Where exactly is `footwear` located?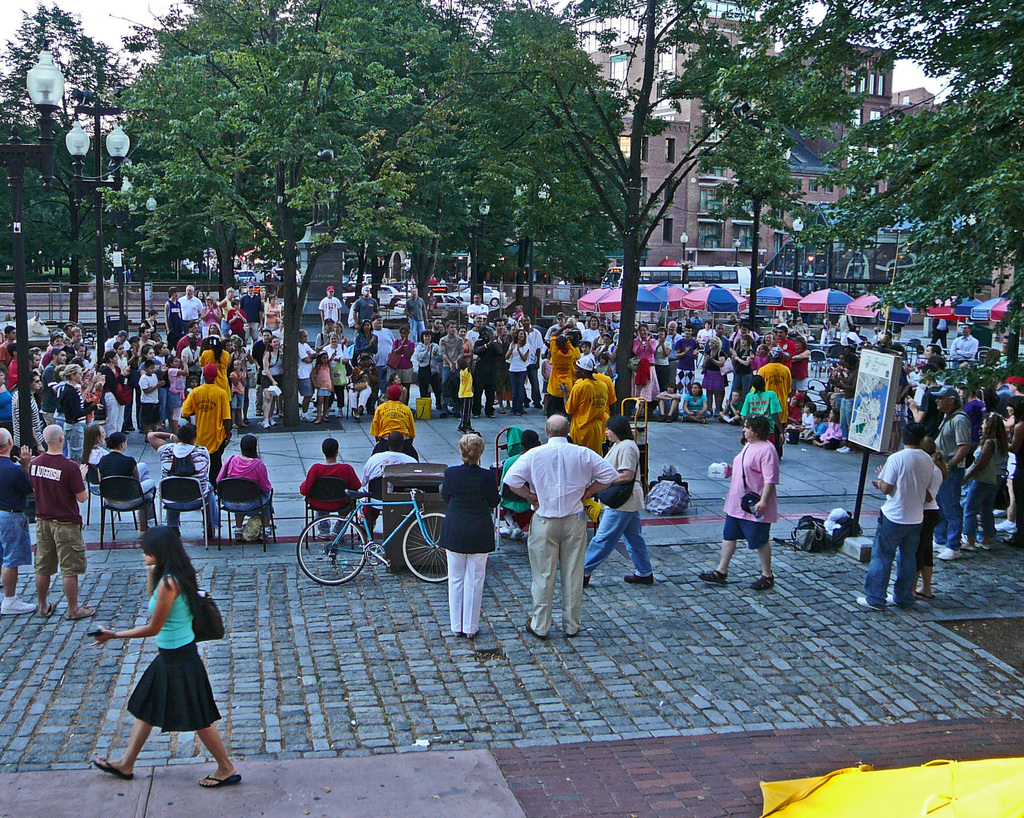
Its bounding box is x1=261 y1=528 x2=266 y2=538.
